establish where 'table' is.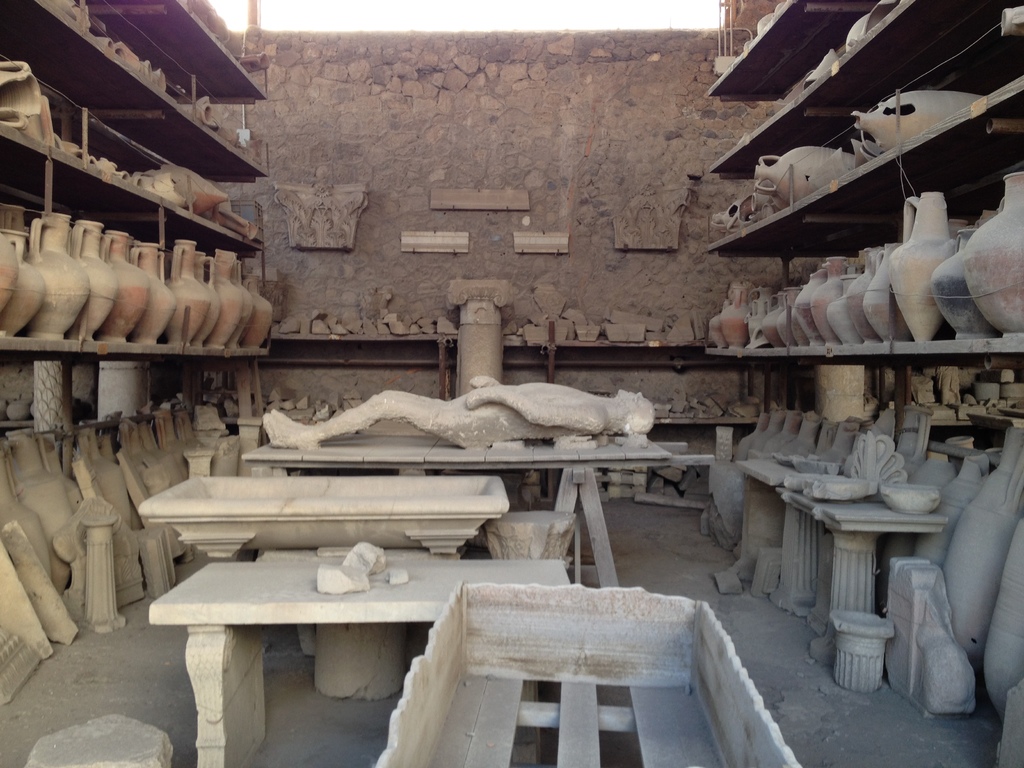
Established at bbox(120, 470, 509, 552).
